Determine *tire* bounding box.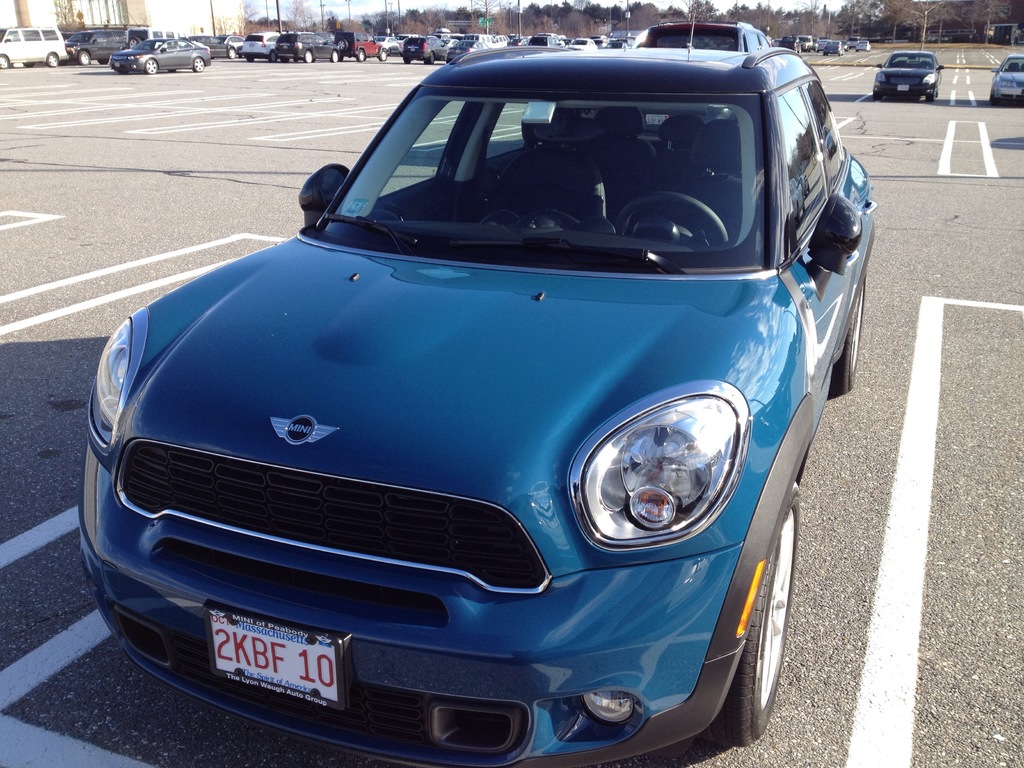
Determined: rect(403, 57, 412, 65).
